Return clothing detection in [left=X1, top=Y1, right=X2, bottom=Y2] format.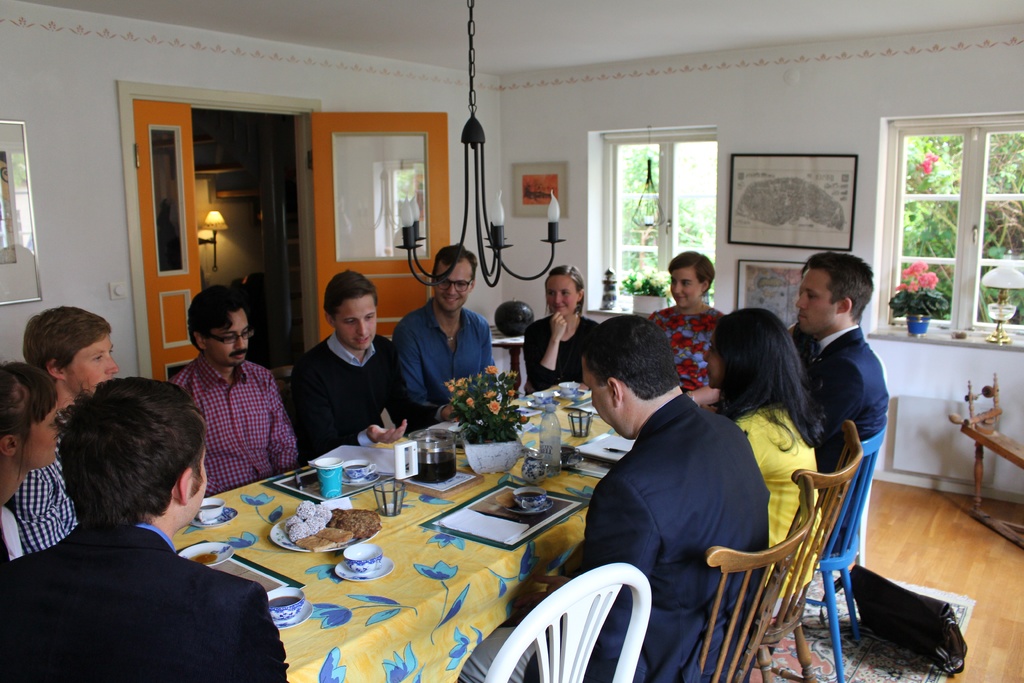
[left=282, top=327, right=438, bottom=465].
